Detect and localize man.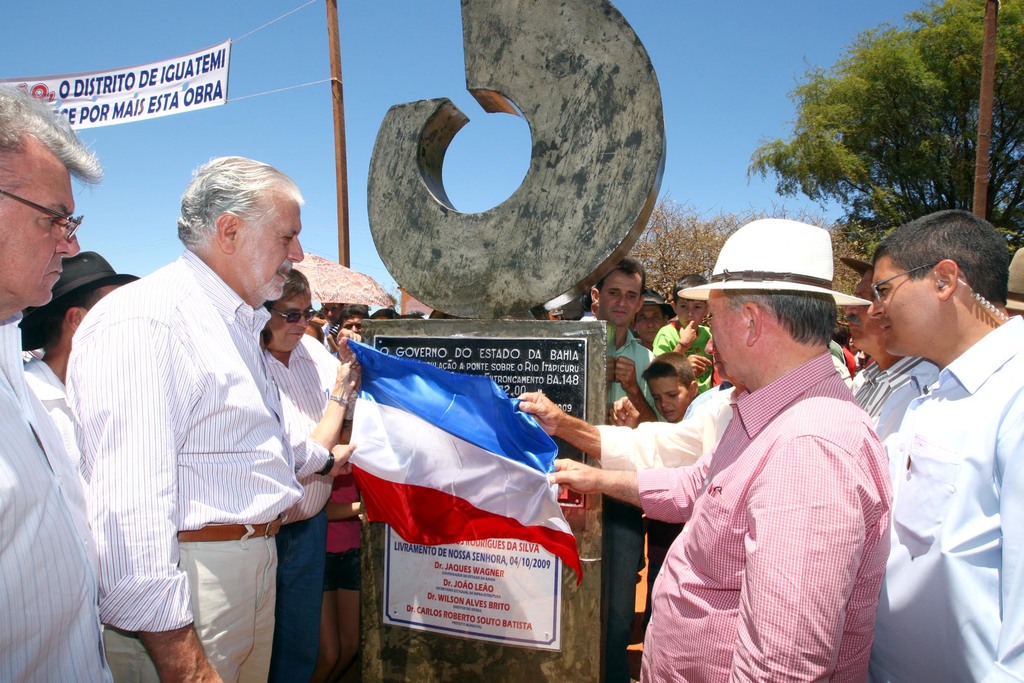
Localized at bbox(0, 83, 115, 682).
